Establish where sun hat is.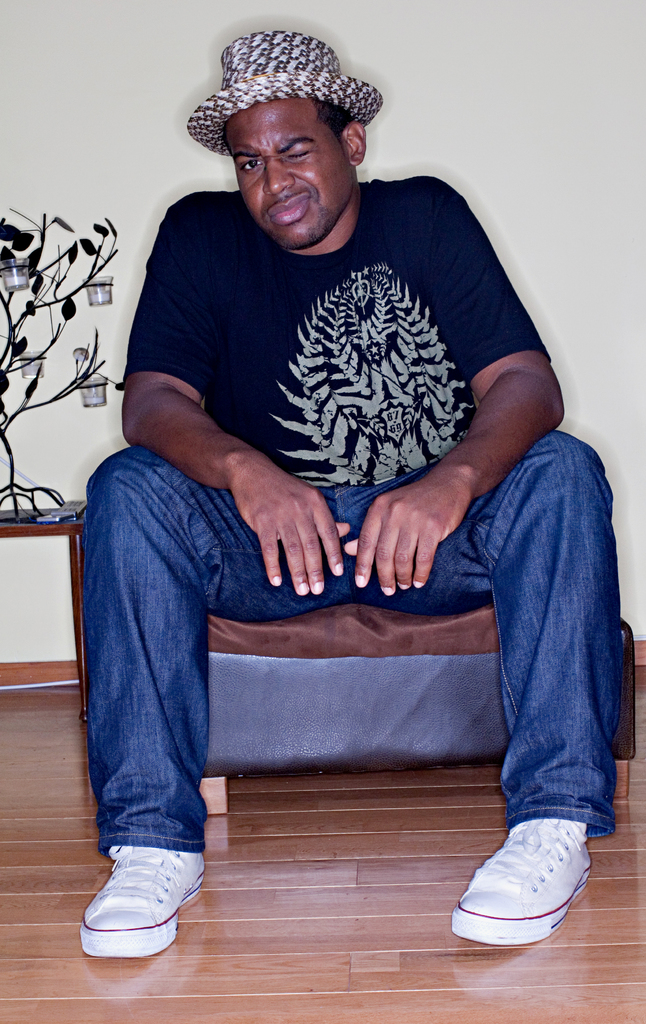
Established at l=188, t=22, r=382, b=160.
